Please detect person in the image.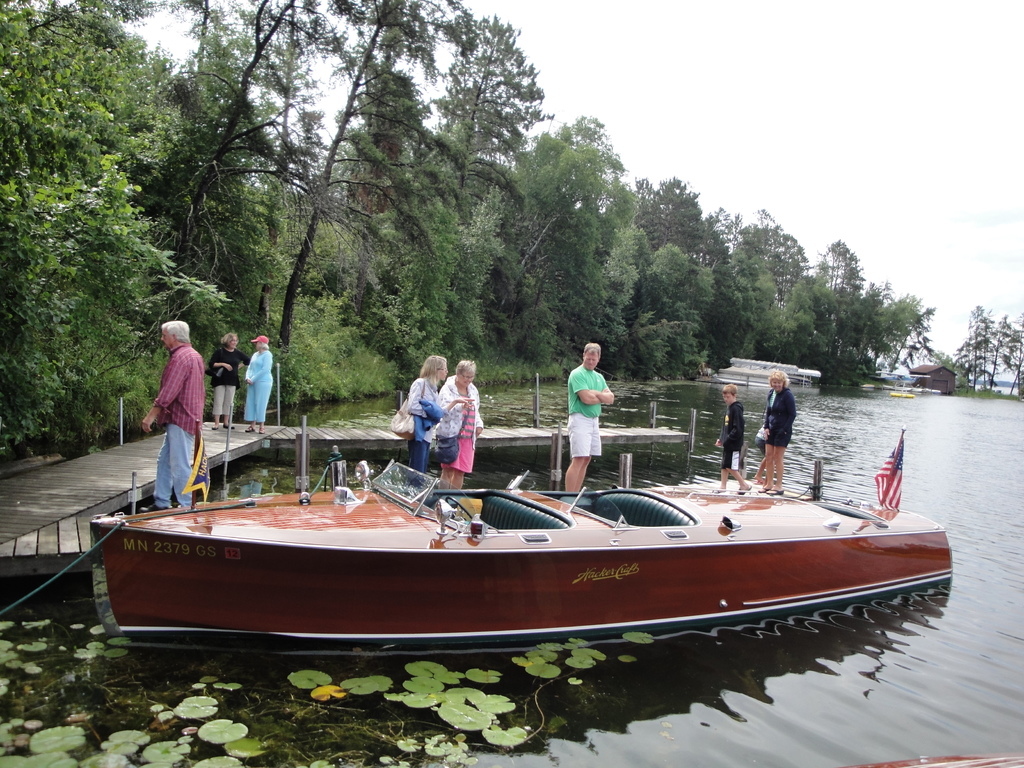
x1=435 y1=360 x2=490 y2=512.
